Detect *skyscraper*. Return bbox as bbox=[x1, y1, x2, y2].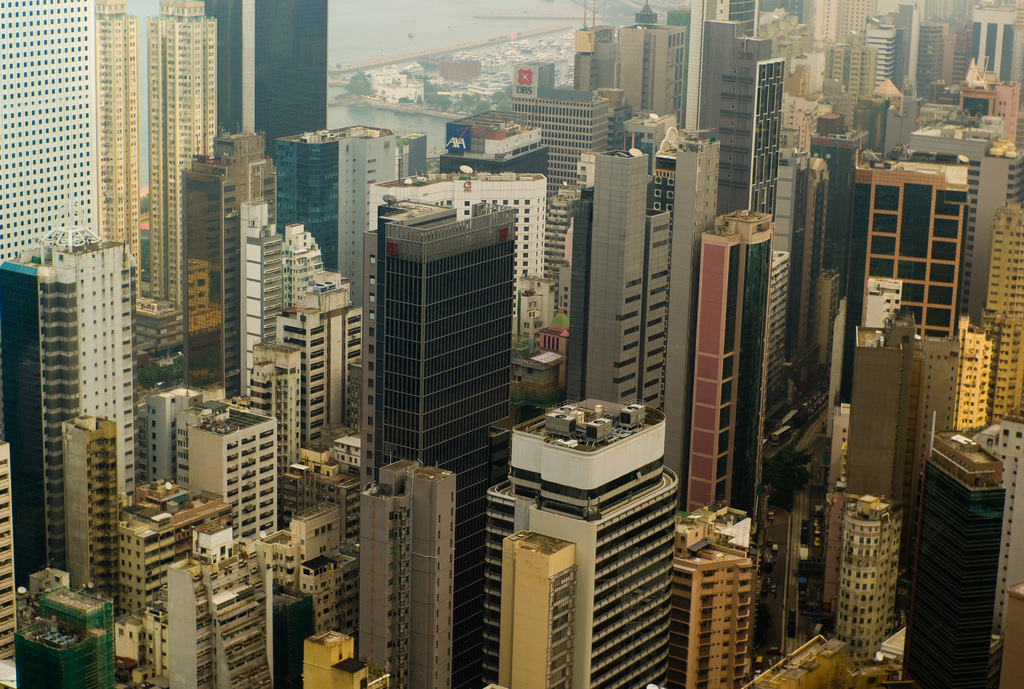
bbox=[0, 216, 142, 577].
